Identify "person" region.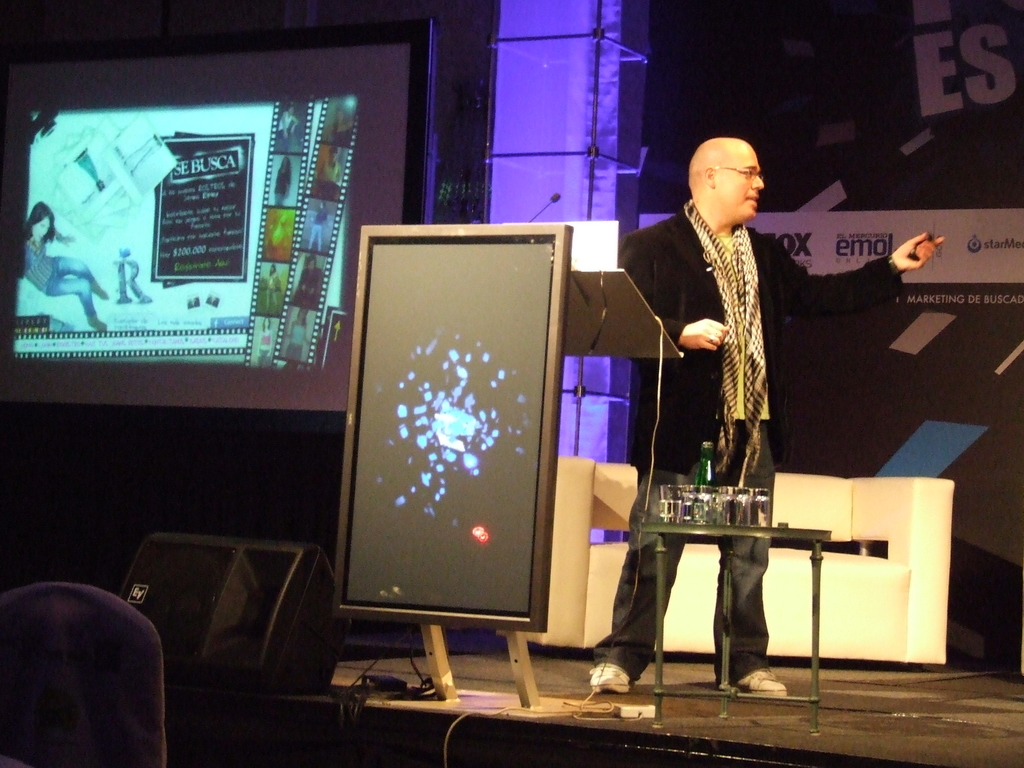
Region: (left=269, top=208, right=287, bottom=260).
